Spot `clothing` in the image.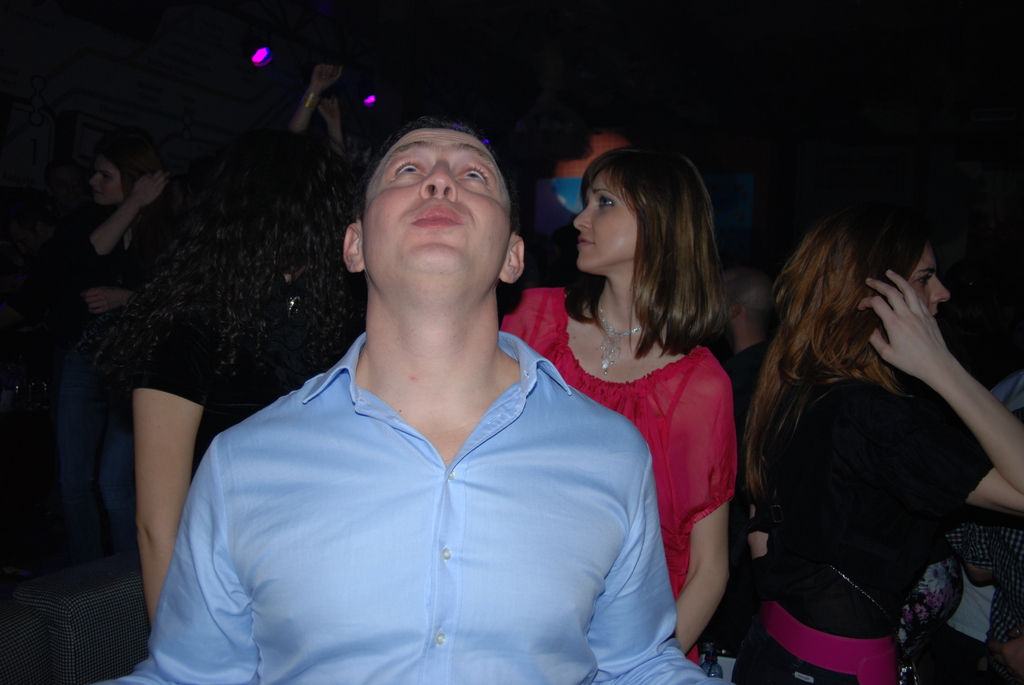
`clothing` found at (x1=502, y1=283, x2=738, y2=672).
